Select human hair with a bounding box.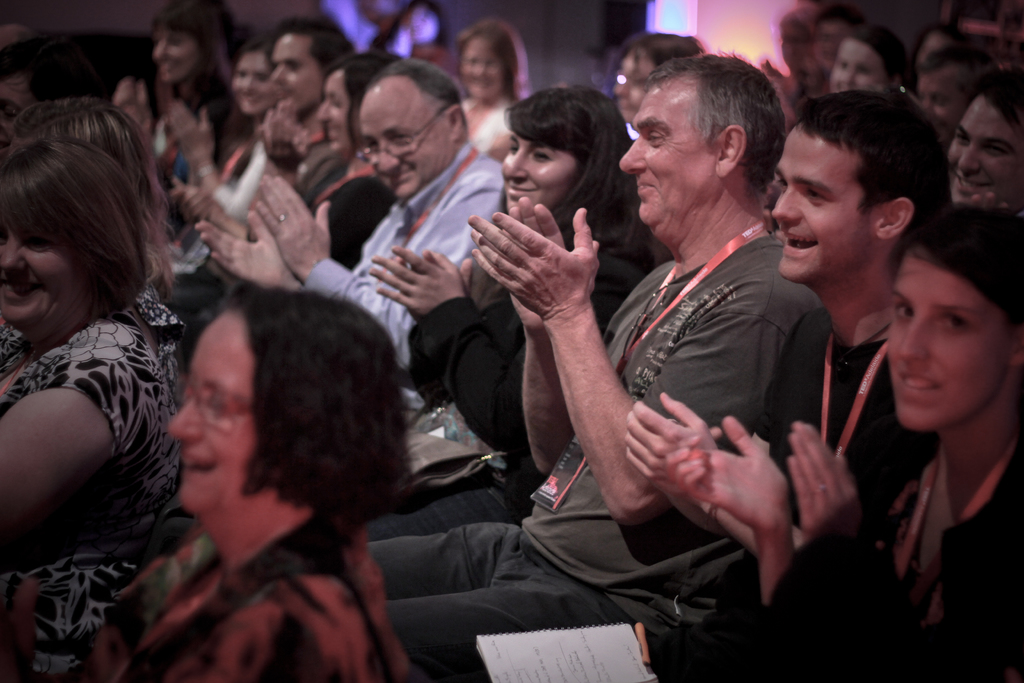
[0,137,149,352].
